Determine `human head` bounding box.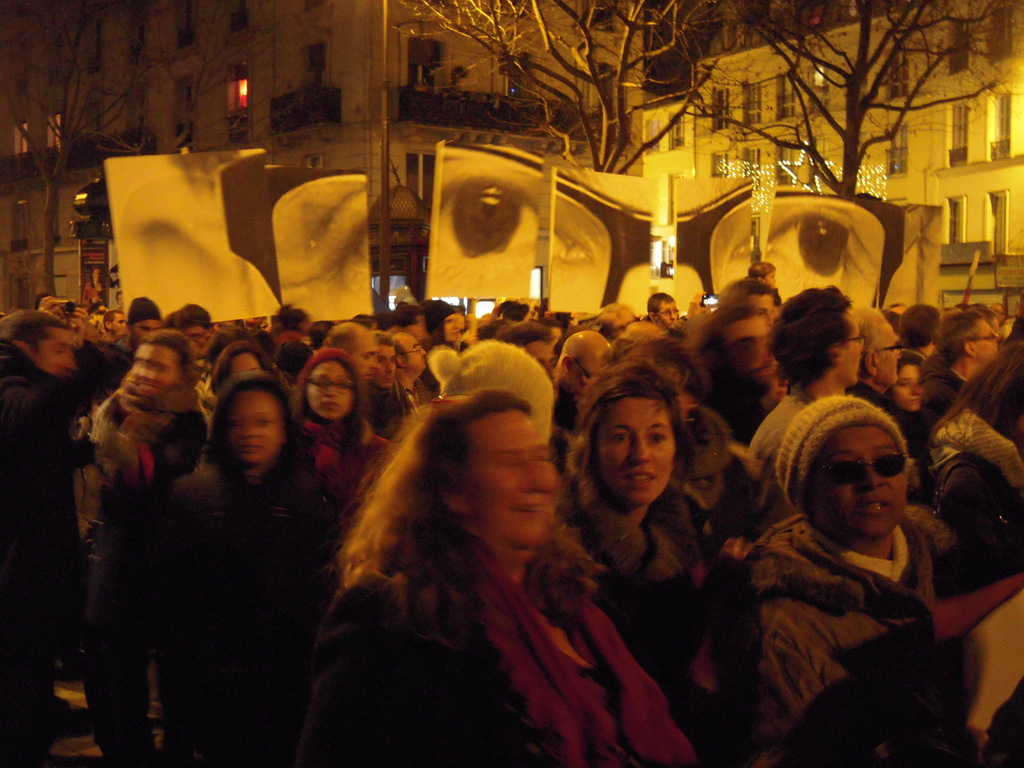
Determined: rect(748, 261, 776, 284).
